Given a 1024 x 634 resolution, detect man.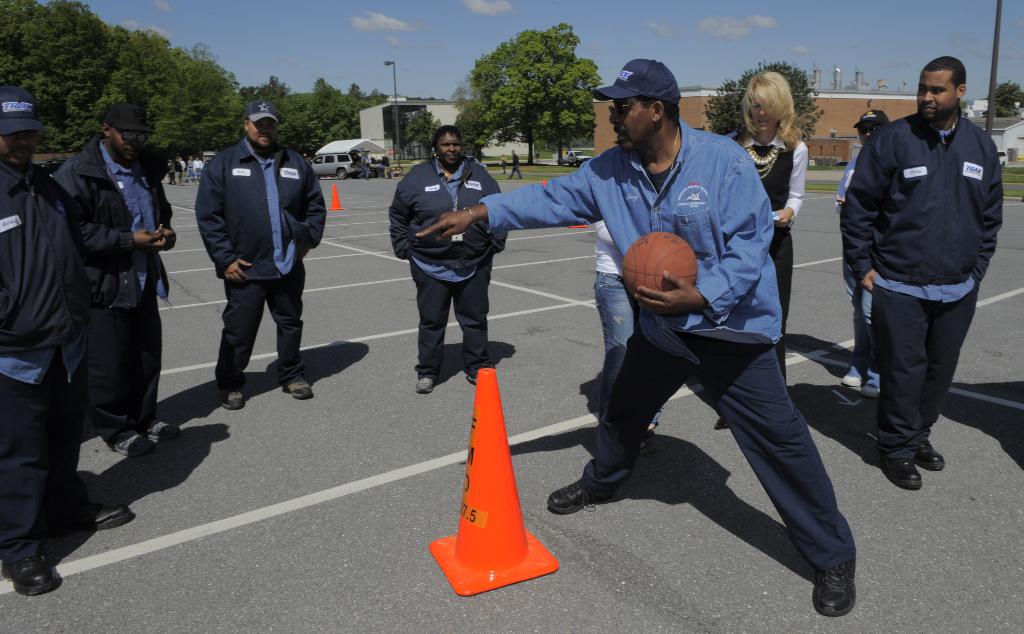
select_region(838, 55, 1004, 490).
